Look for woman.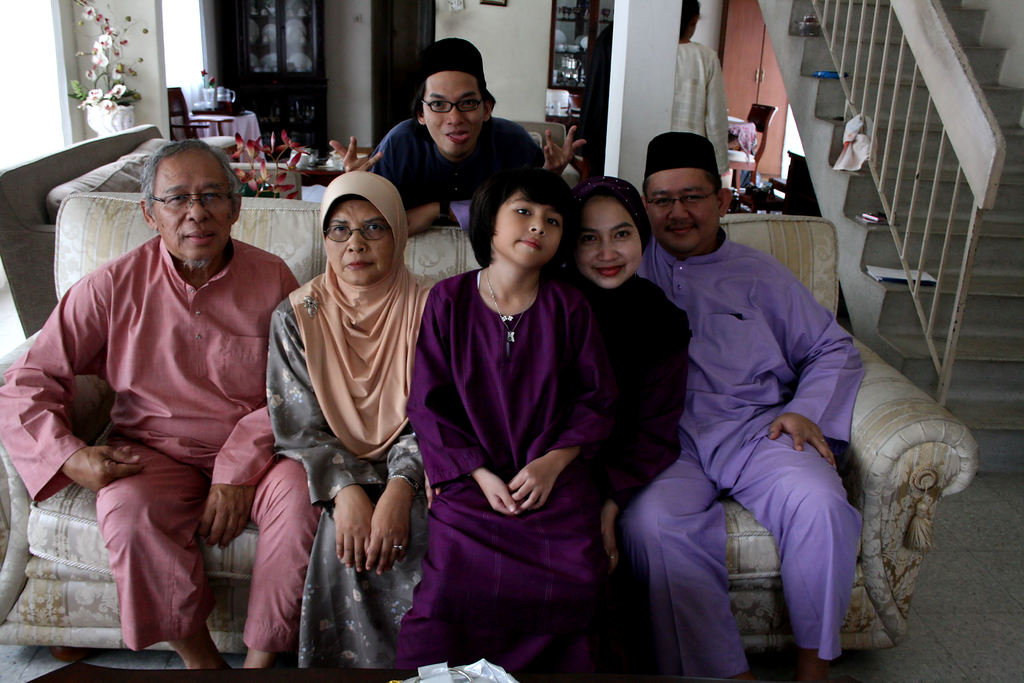
Found: {"x1": 265, "y1": 173, "x2": 446, "y2": 676}.
